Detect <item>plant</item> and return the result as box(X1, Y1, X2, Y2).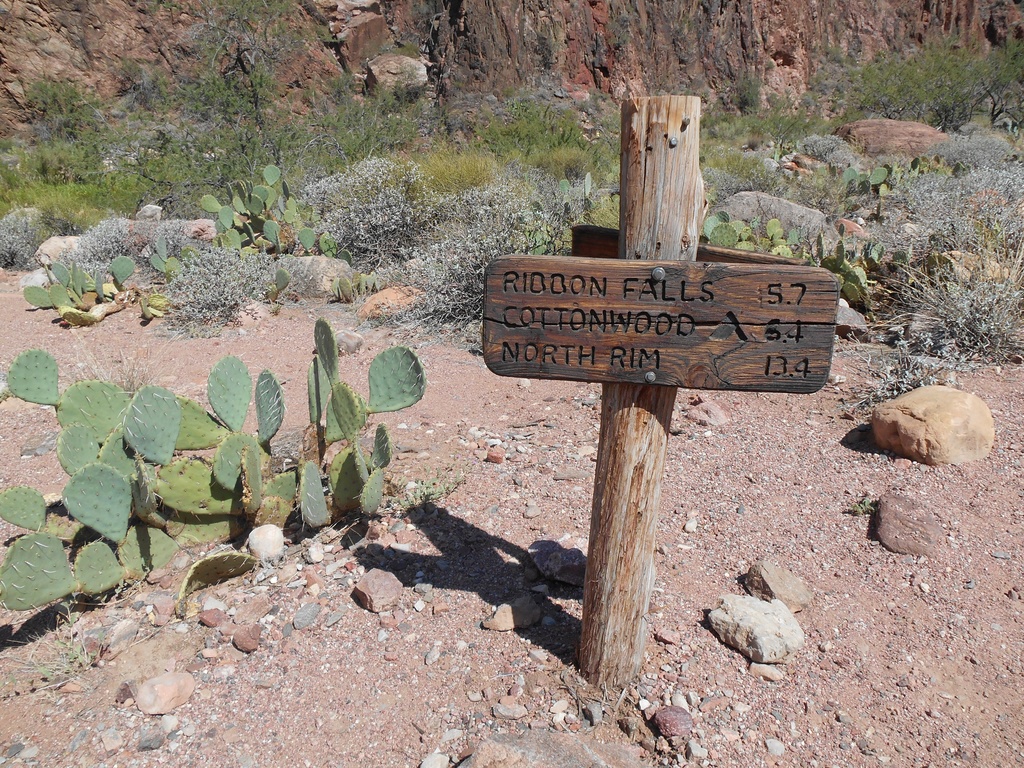
box(4, 66, 109, 182).
